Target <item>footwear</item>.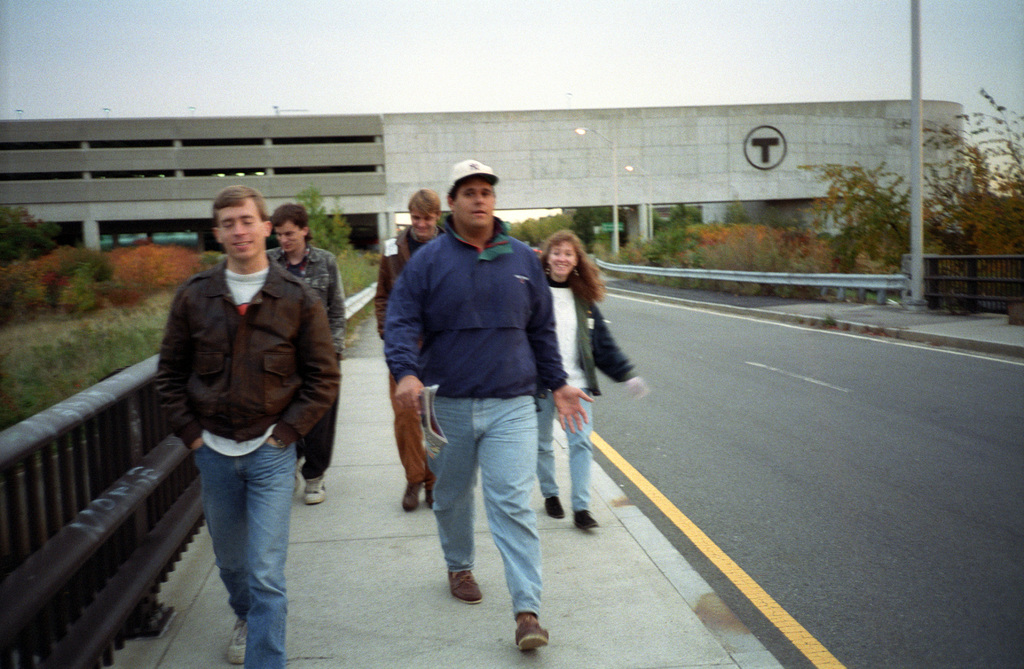
Target region: locate(401, 483, 423, 513).
